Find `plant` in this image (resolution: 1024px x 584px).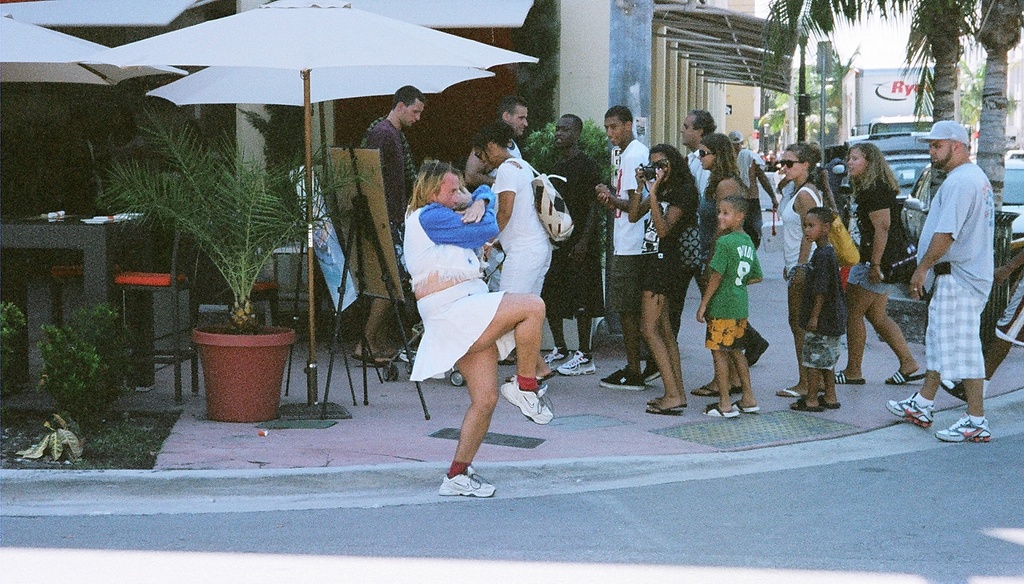
crop(85, 90, 365, 330).
